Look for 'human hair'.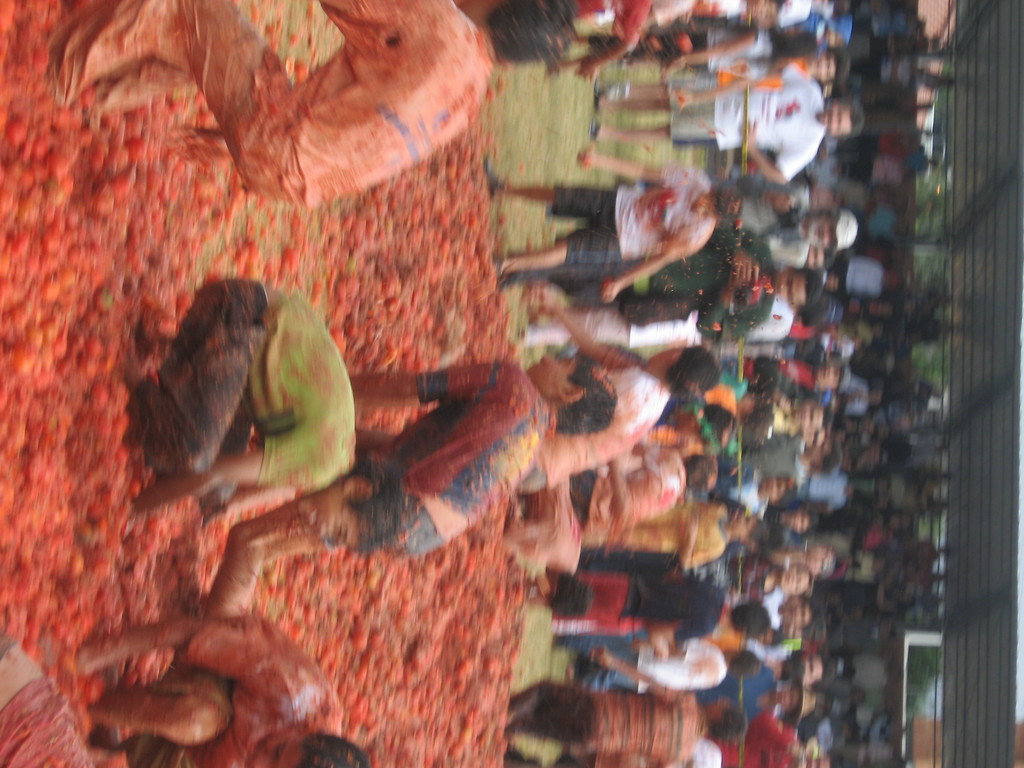
Found: region(485, 0, 572, 73).
